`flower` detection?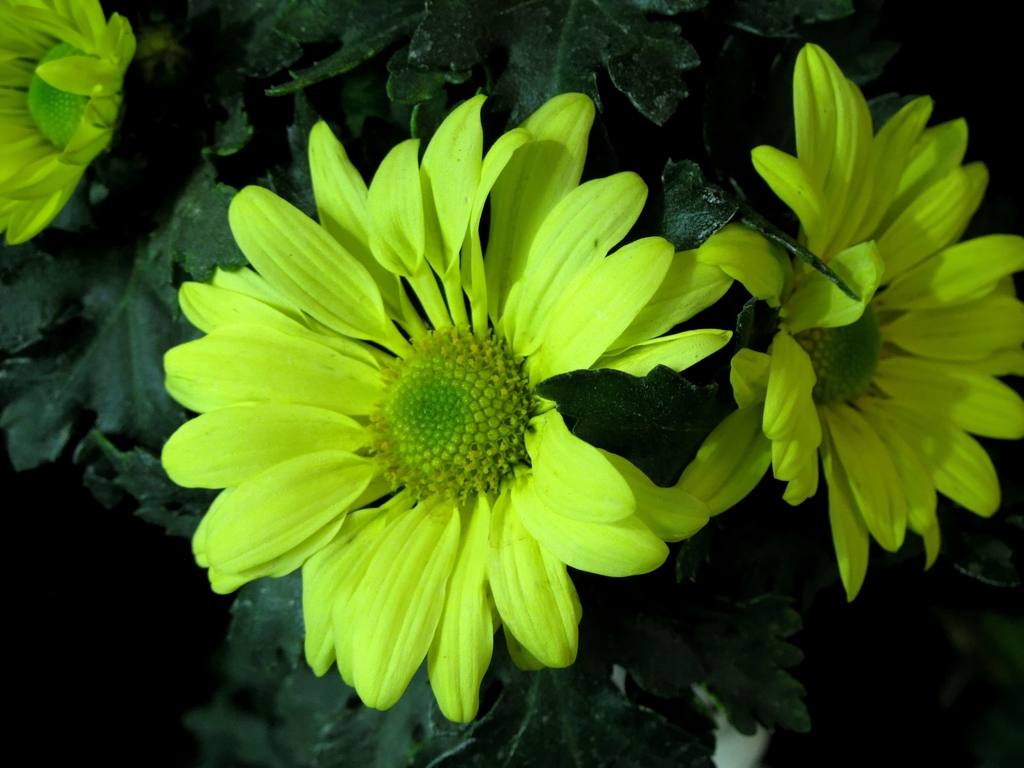
676/42/1023/595
